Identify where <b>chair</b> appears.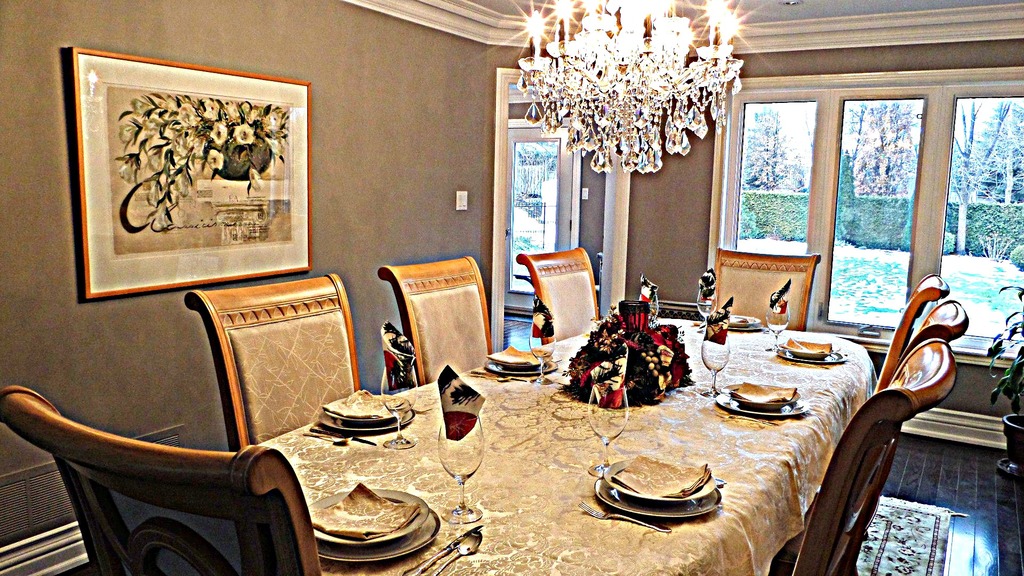
Appears at 838:297:969:575.
